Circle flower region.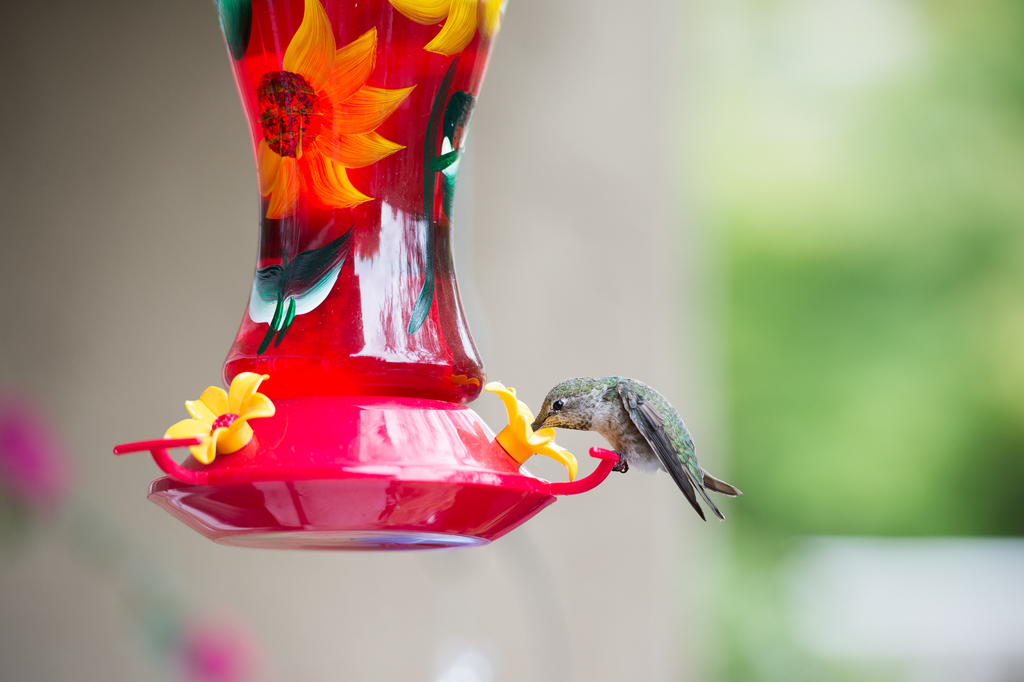
Region: x1=394, y1=0, x2=503, y2=58.
